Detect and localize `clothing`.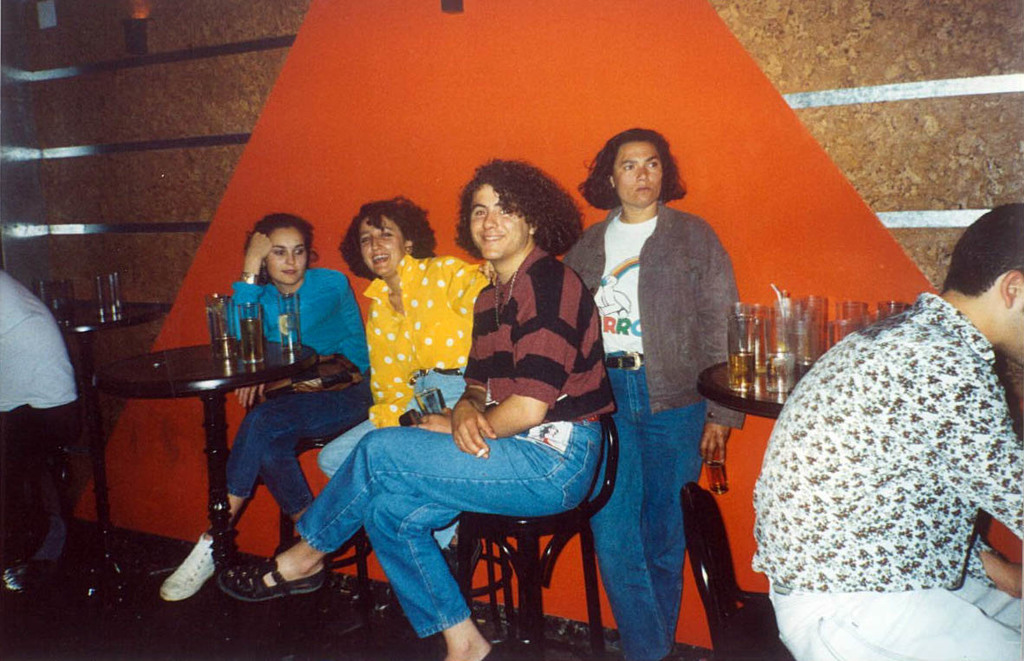
Localized at BBox(755, 256, 1023, 644).
